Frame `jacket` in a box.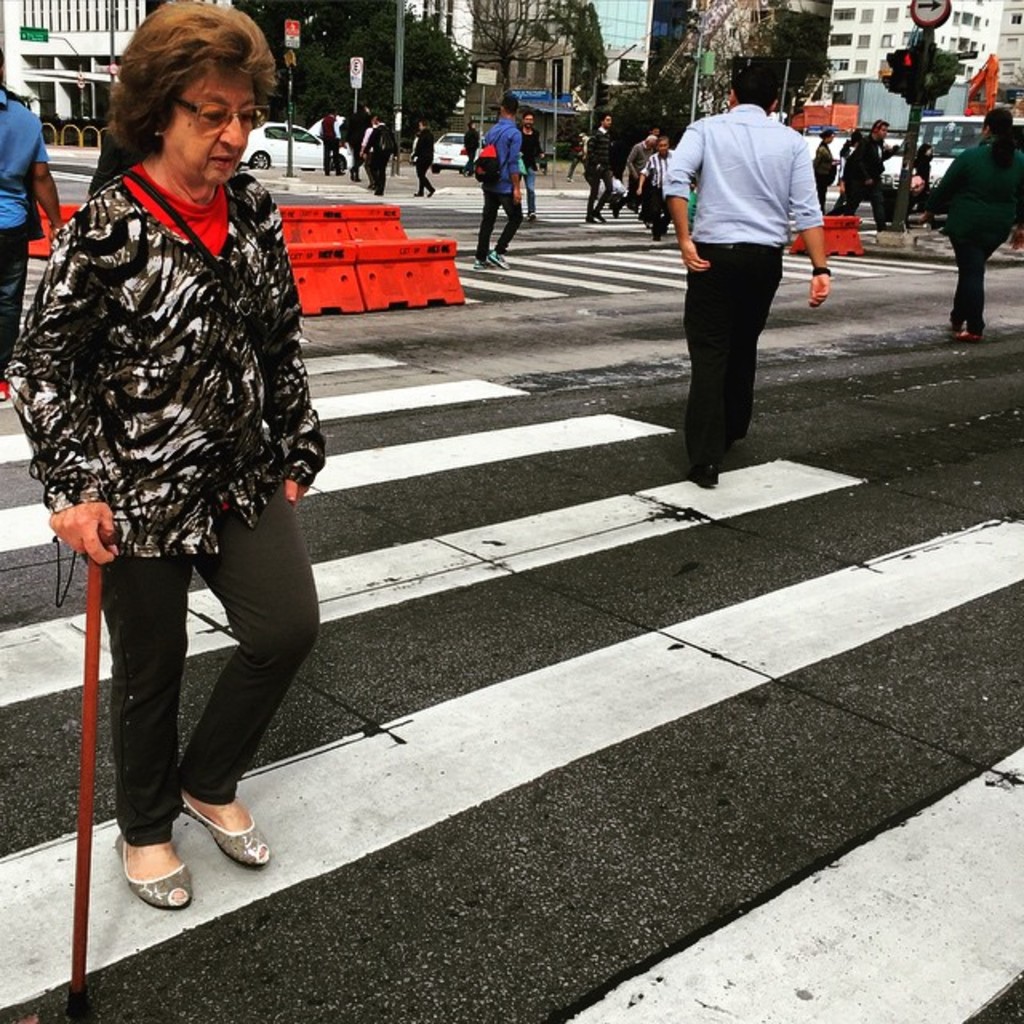
472, 110, 538, 219.
